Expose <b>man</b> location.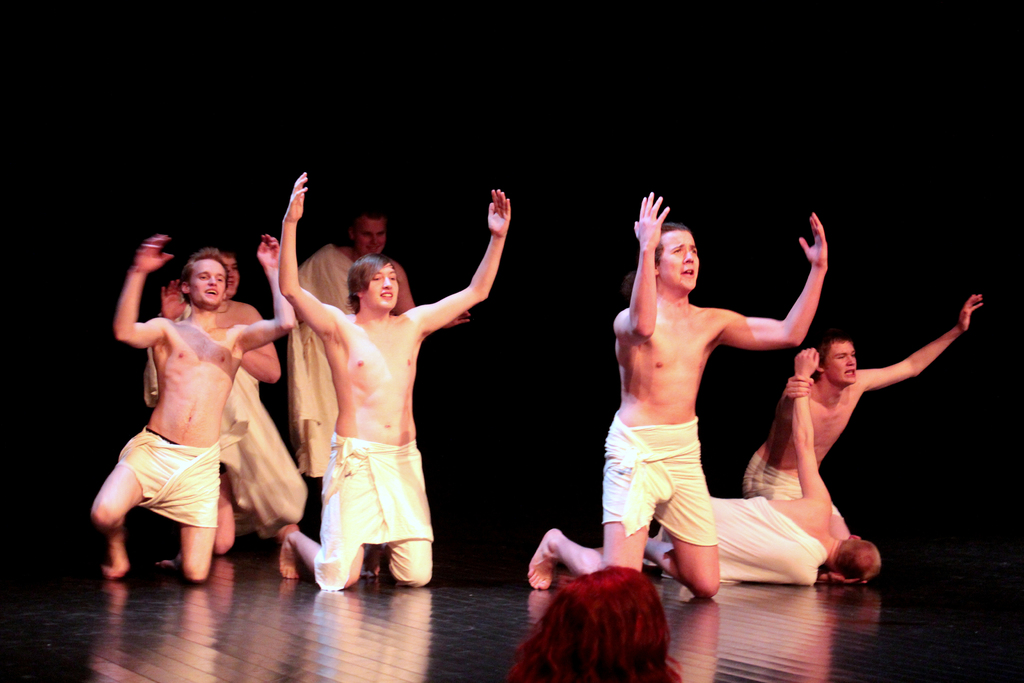
Exposed at [x1=284, y1=190, x2=405, y2=523].
